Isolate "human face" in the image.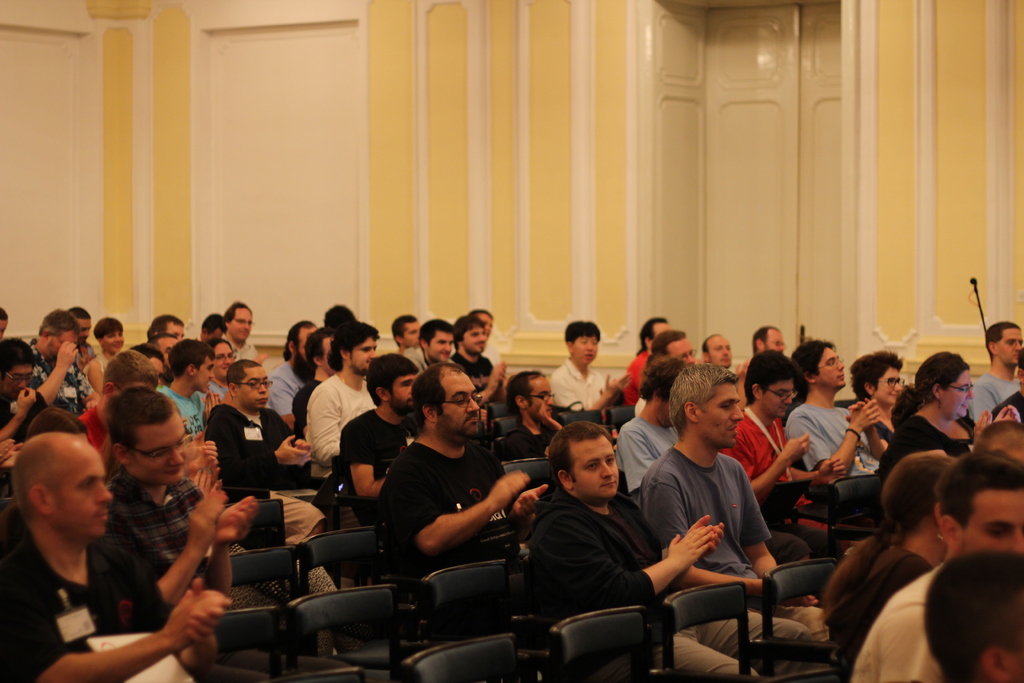
Isolated region: 476:311:493:339.
